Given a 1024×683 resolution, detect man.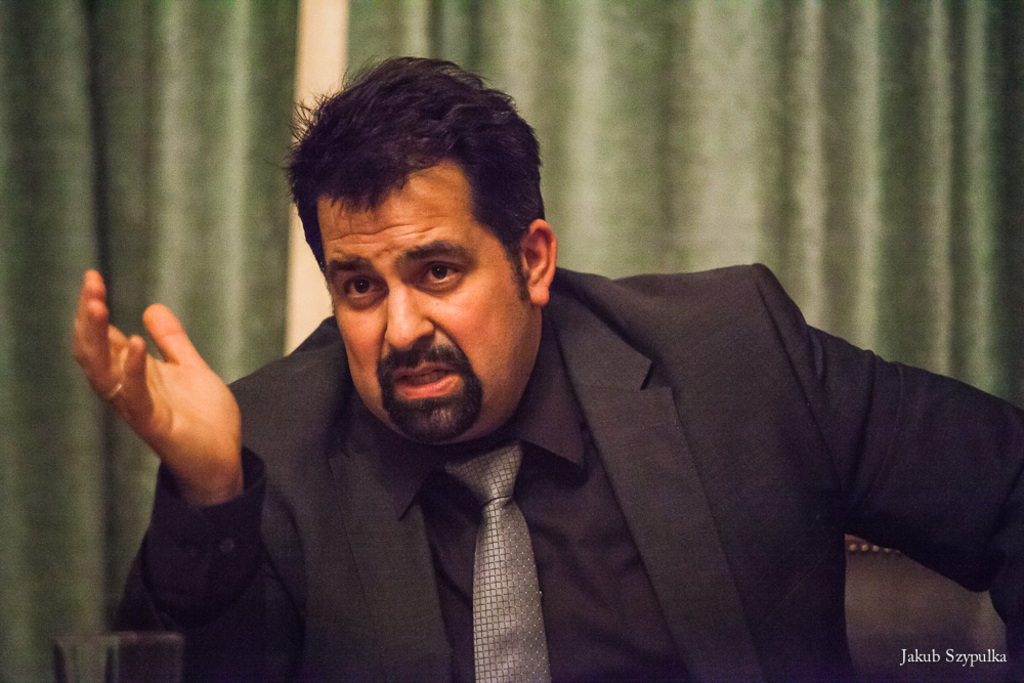
[68, 50, 1023, 682].
